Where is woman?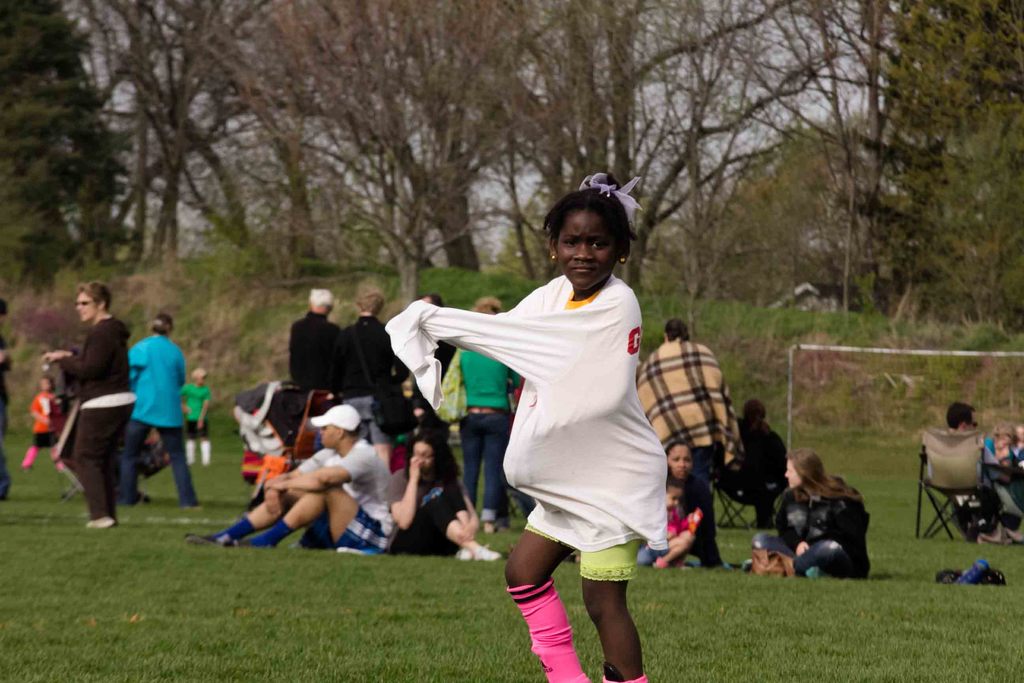
x1=382, y1=429, x2=479, y2=550.
